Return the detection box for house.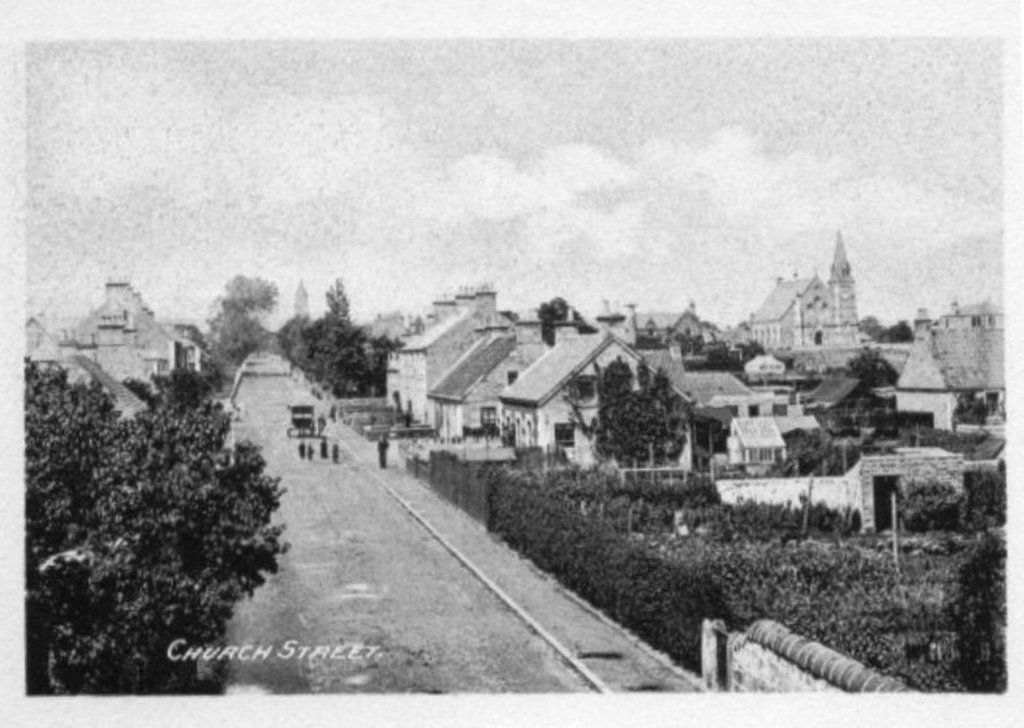
<region>907, 289, 1001, 415</region>.
